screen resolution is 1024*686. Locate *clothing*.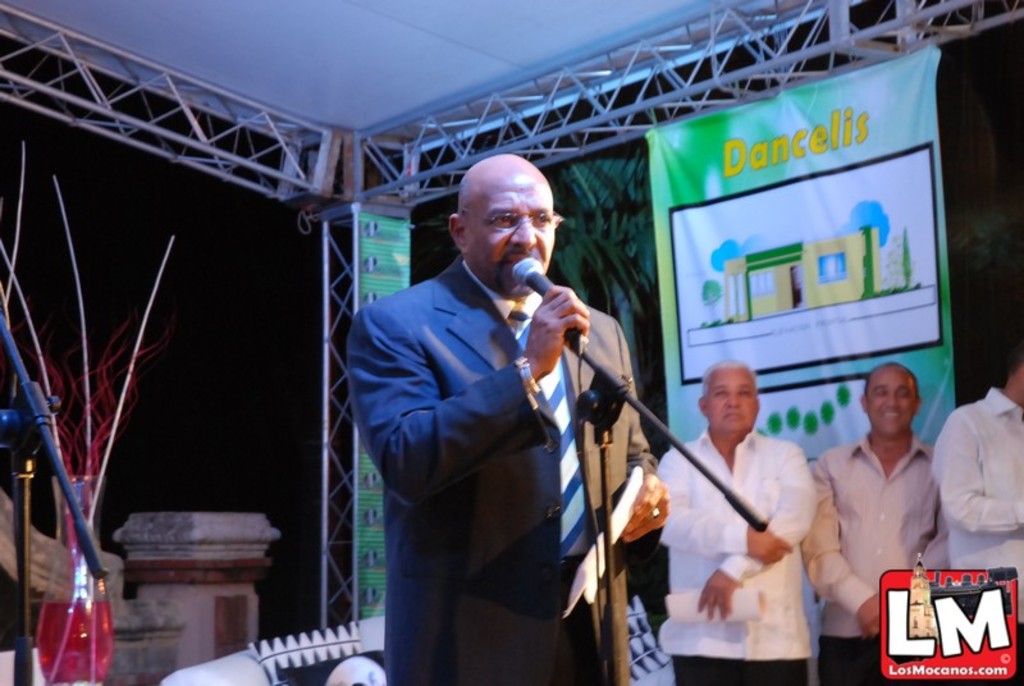
(x1=800, y1=431, x2=952, y2=685).
